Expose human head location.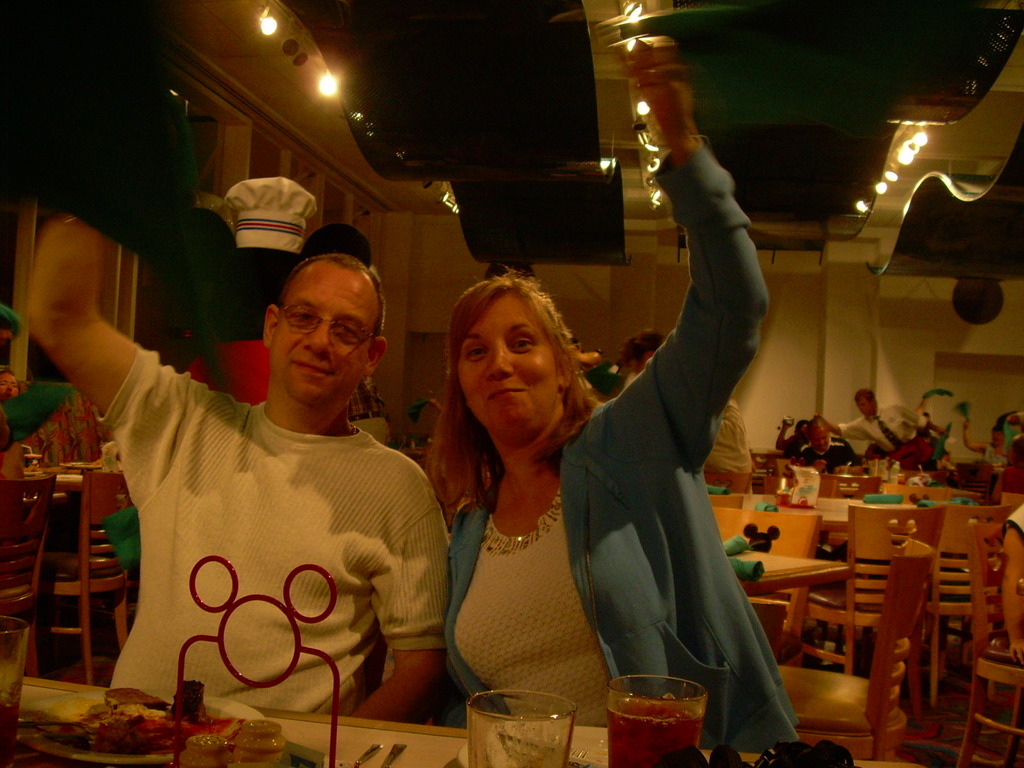
Exposed at bbox=[255, 241, 383, 404].
